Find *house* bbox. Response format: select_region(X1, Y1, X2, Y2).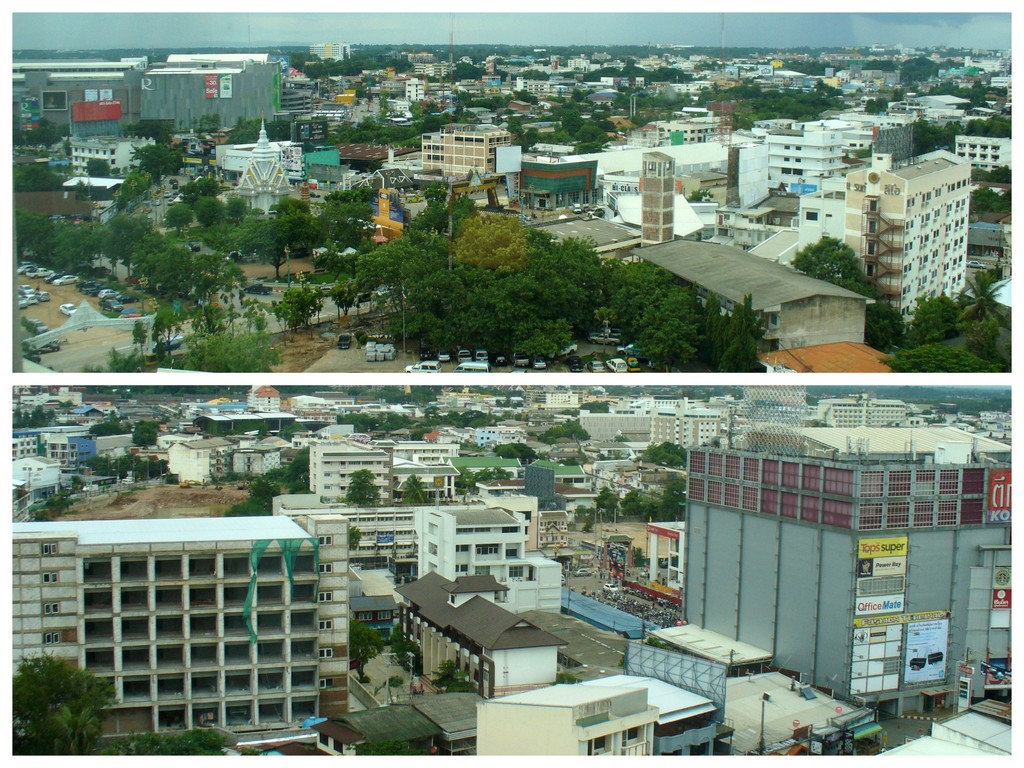
select_region(423, 124, 513, 182).
